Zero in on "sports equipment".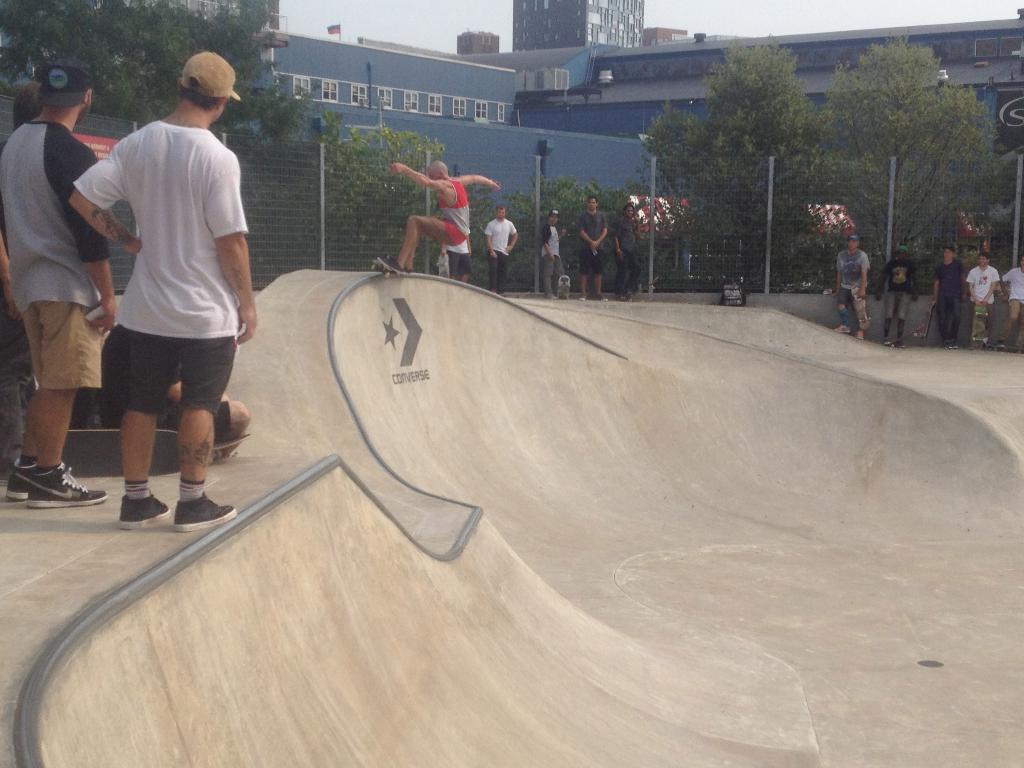
Zeroed in: x1=371 y1=254 x2=412 y2=281.
